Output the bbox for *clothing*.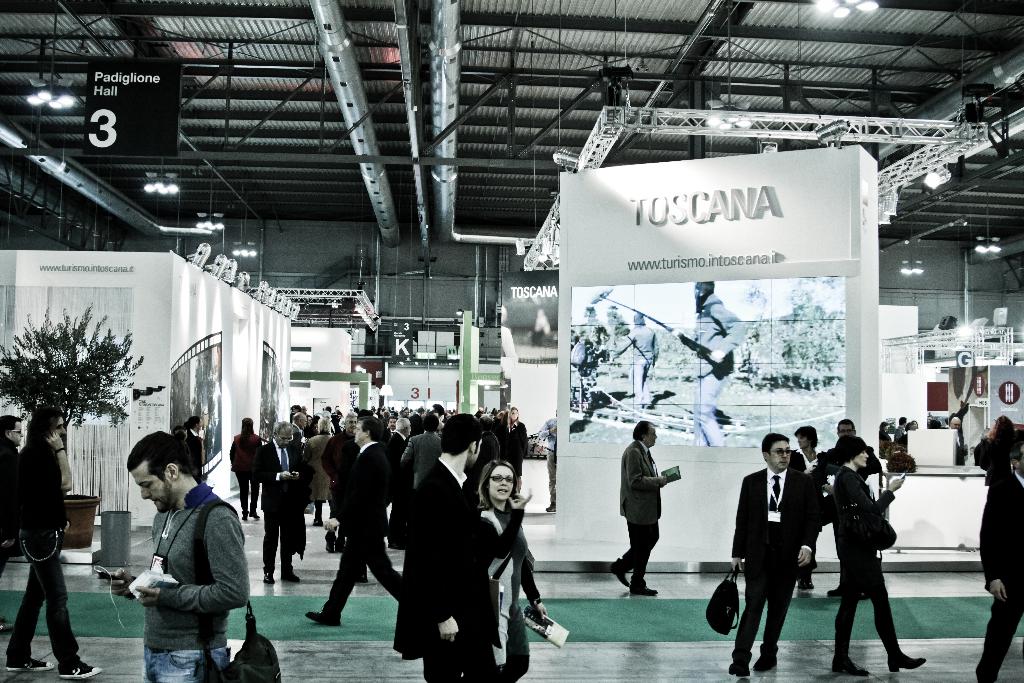
box=[317, 444, 406, 617].
